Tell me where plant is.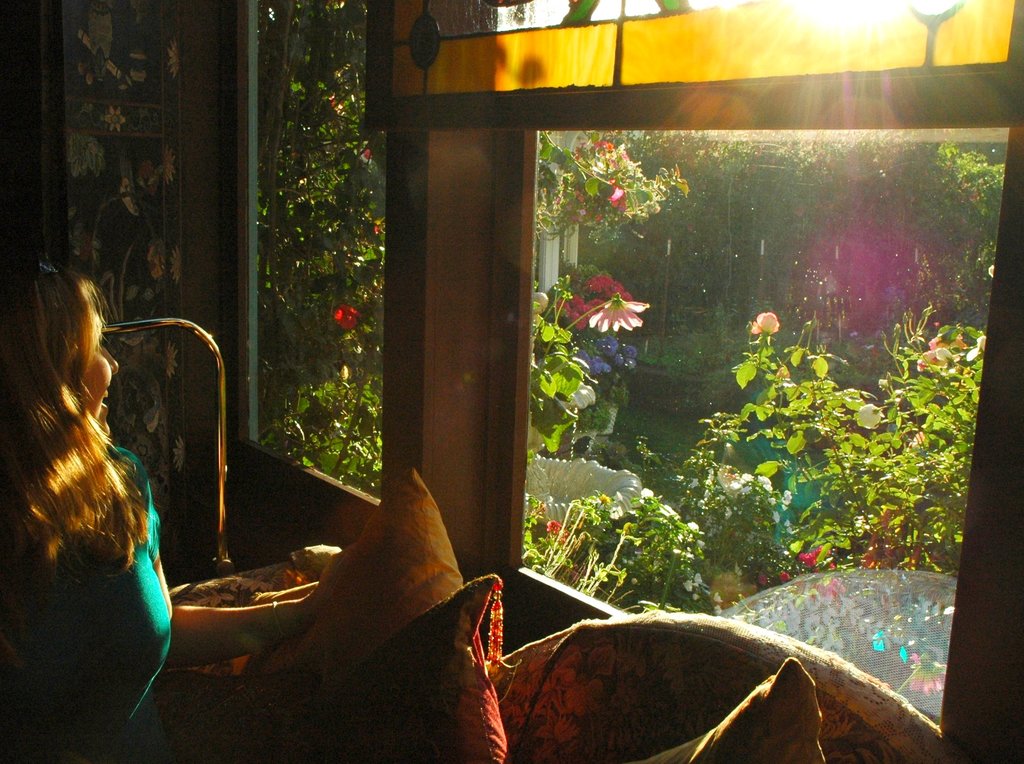
plant is at detection(262, 24, 401, 355).
